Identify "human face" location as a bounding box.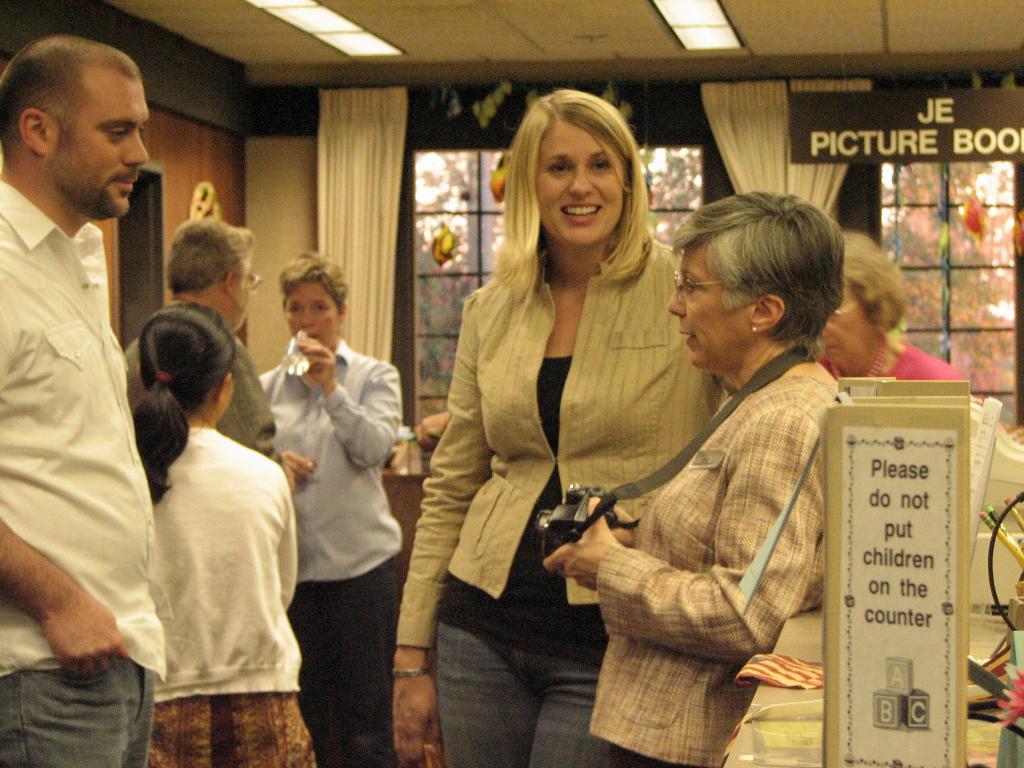
pyautogui.locateOnScreen(668, 245, 750, 376).
